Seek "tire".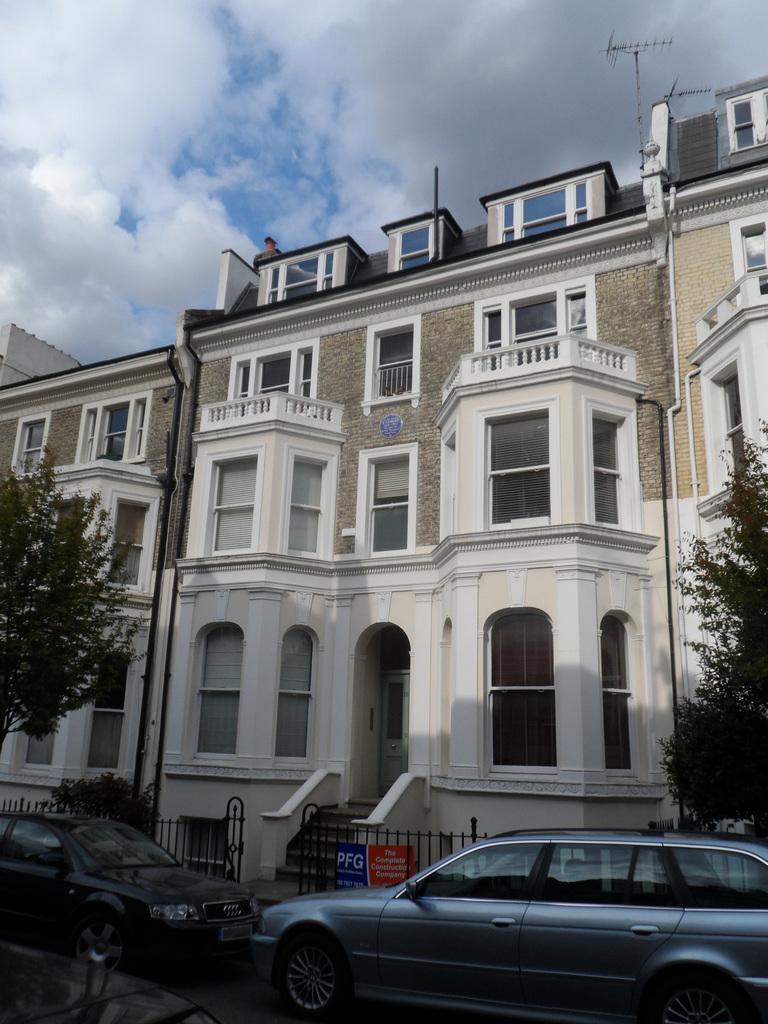
[x1=271, y1=927, x2=358, y2=1018].
